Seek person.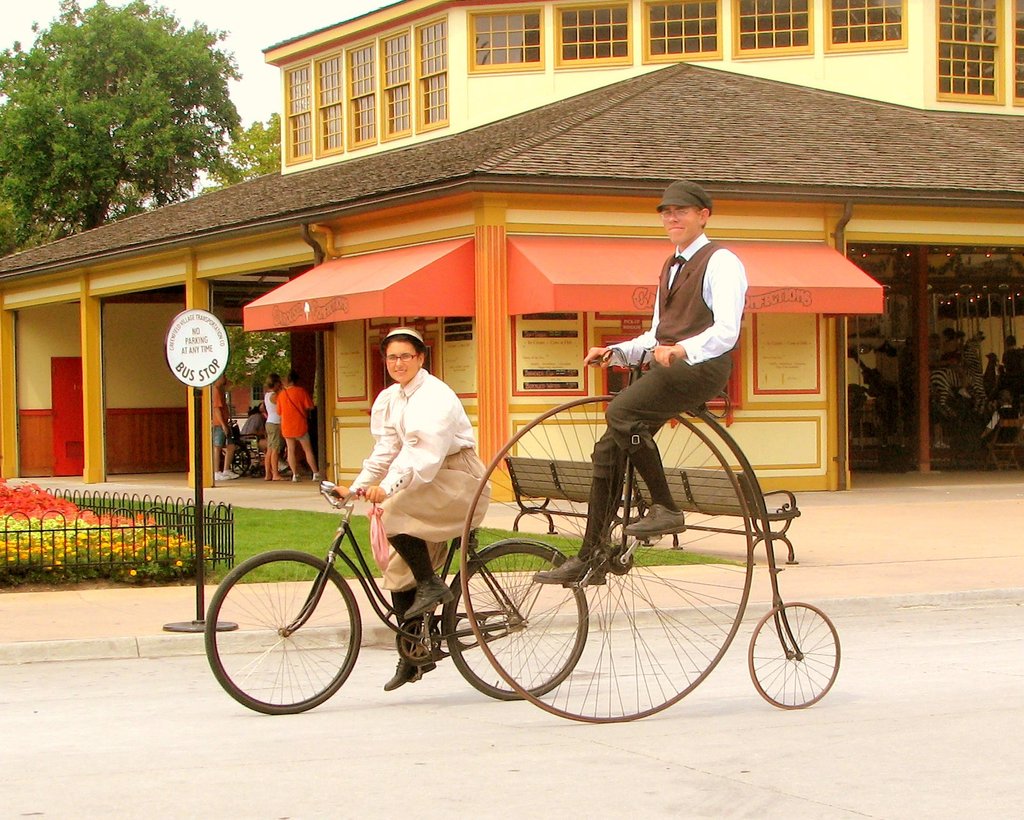
l=925, t=329, r=944, b=365.
